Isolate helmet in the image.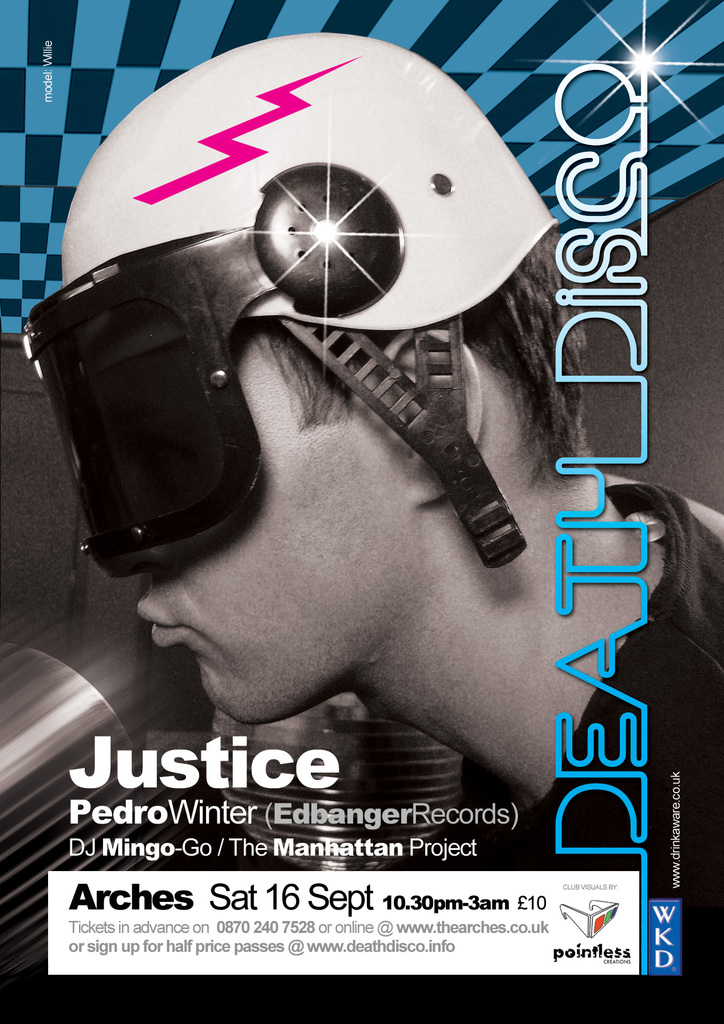
Isolated region: bbox(51, 22, 512, 562).
